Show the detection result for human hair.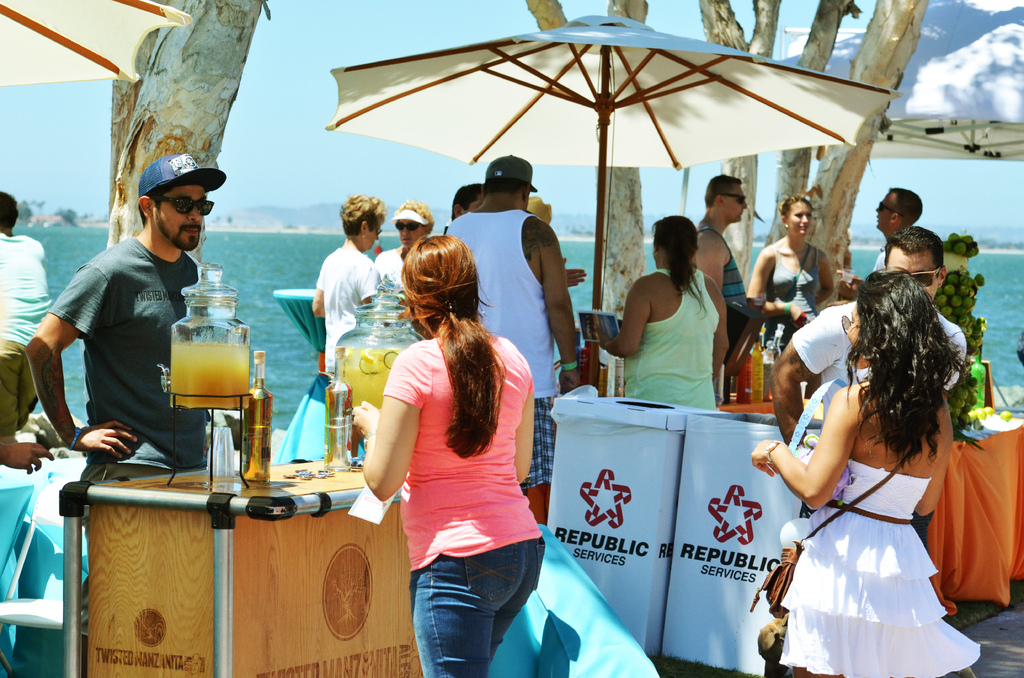
select_region(777, 193, 814, 221).
